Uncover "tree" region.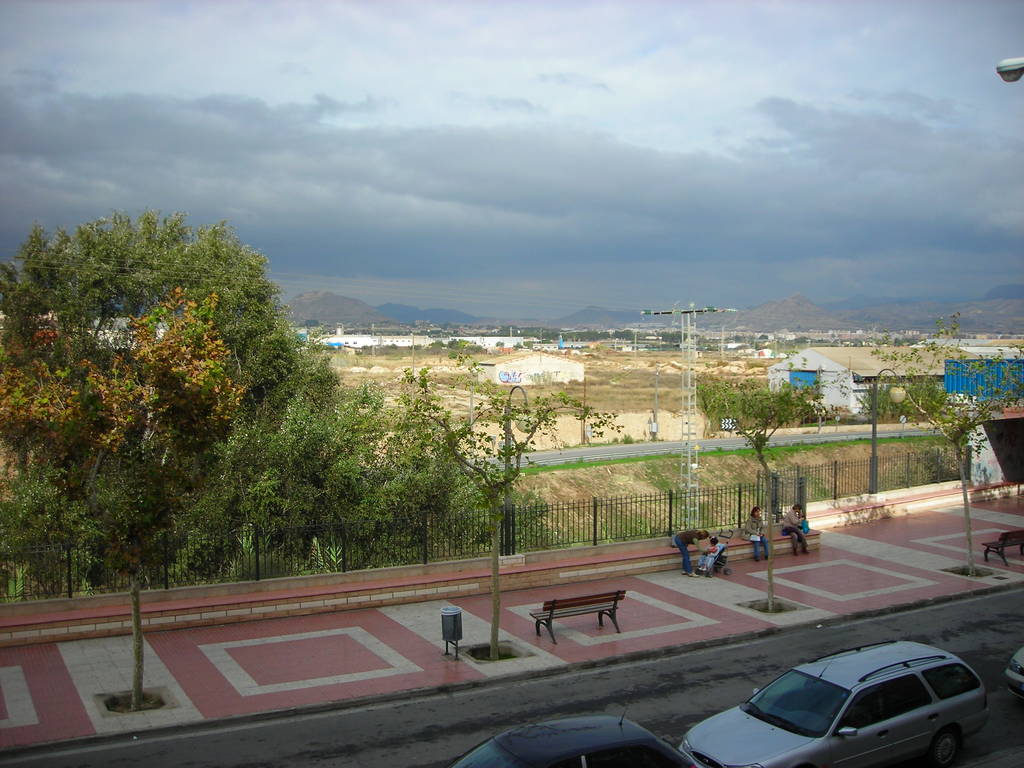
Uncovered: x1=401, y1=374, x2=455, y2=554.
